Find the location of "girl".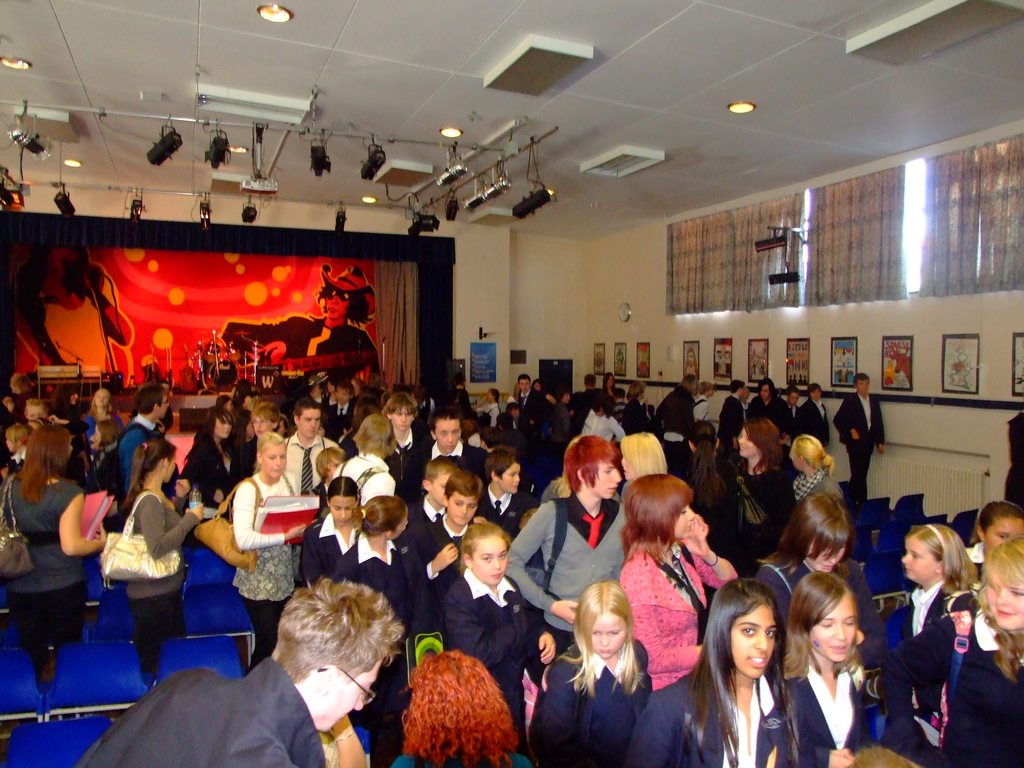
Location: box=[894, 526, 977, 745].
